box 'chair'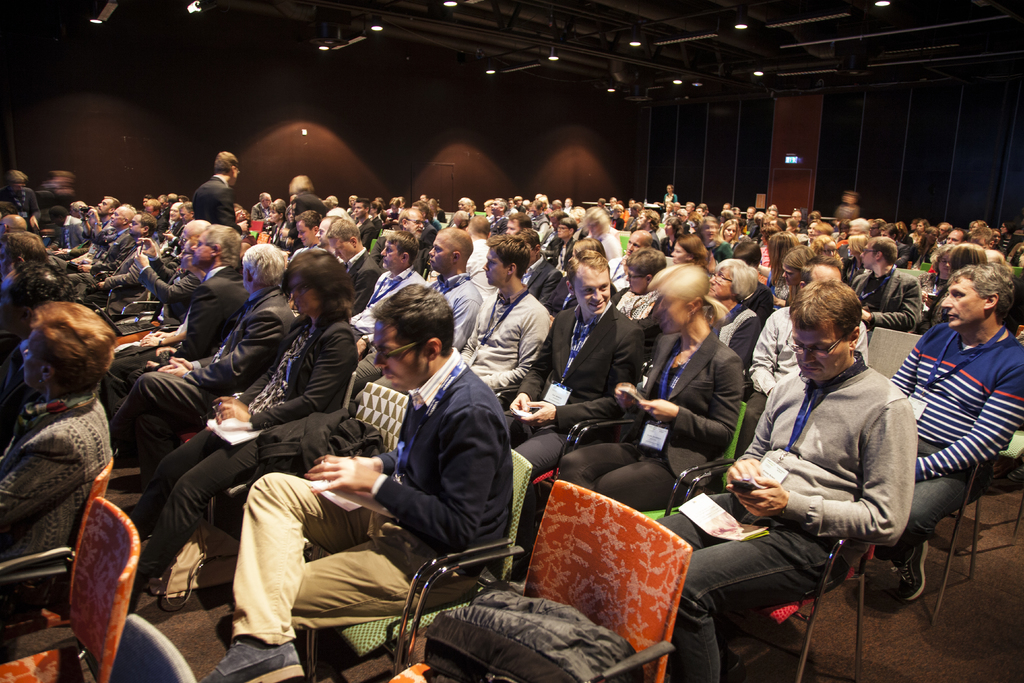
box(0, 498, 141, 682)
